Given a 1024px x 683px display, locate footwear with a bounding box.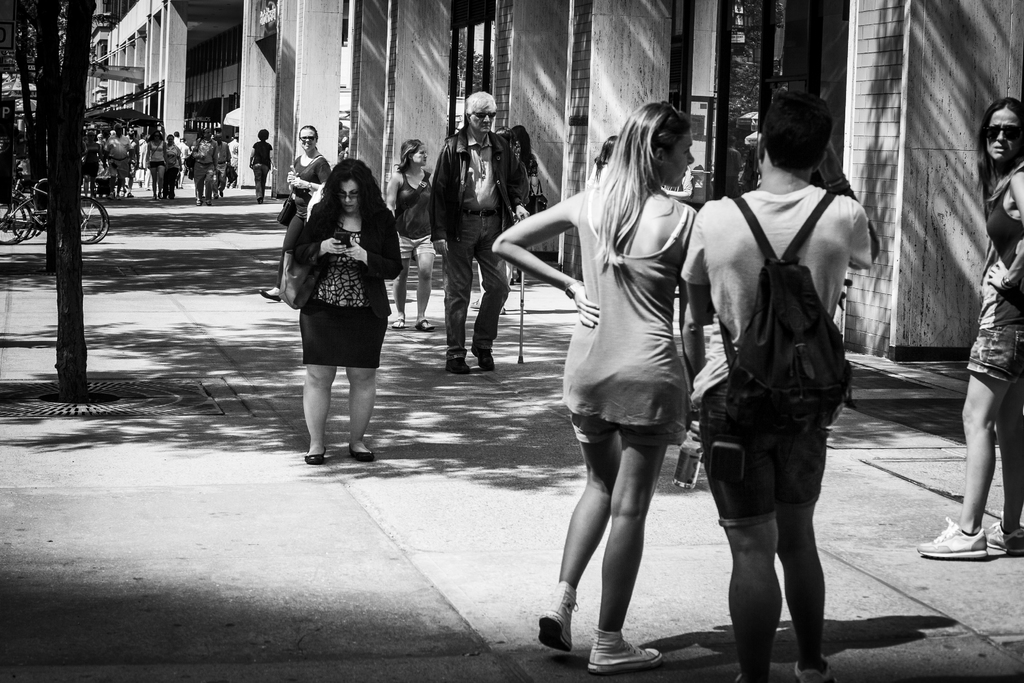
Located: (left=205, top=199, right=213, bottom=206).
